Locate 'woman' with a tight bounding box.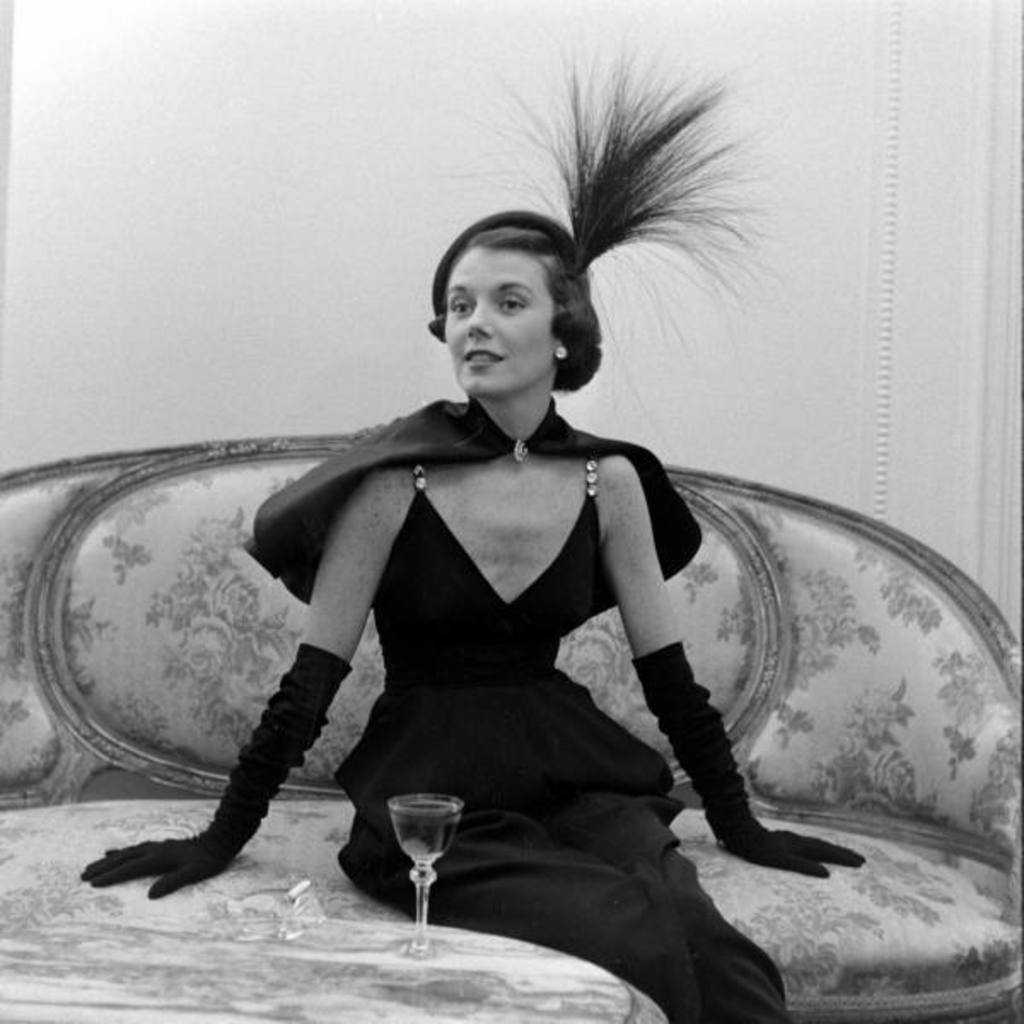
<box>150,171,797,998</box>.
